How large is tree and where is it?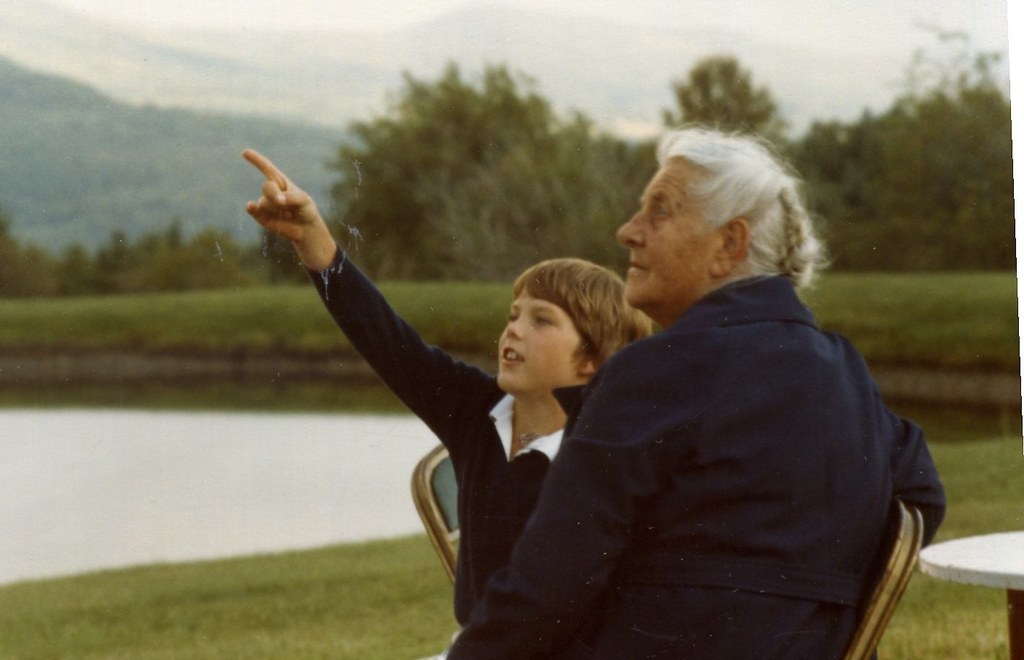
Bounding box: rect(0, 208, 111, 308).
